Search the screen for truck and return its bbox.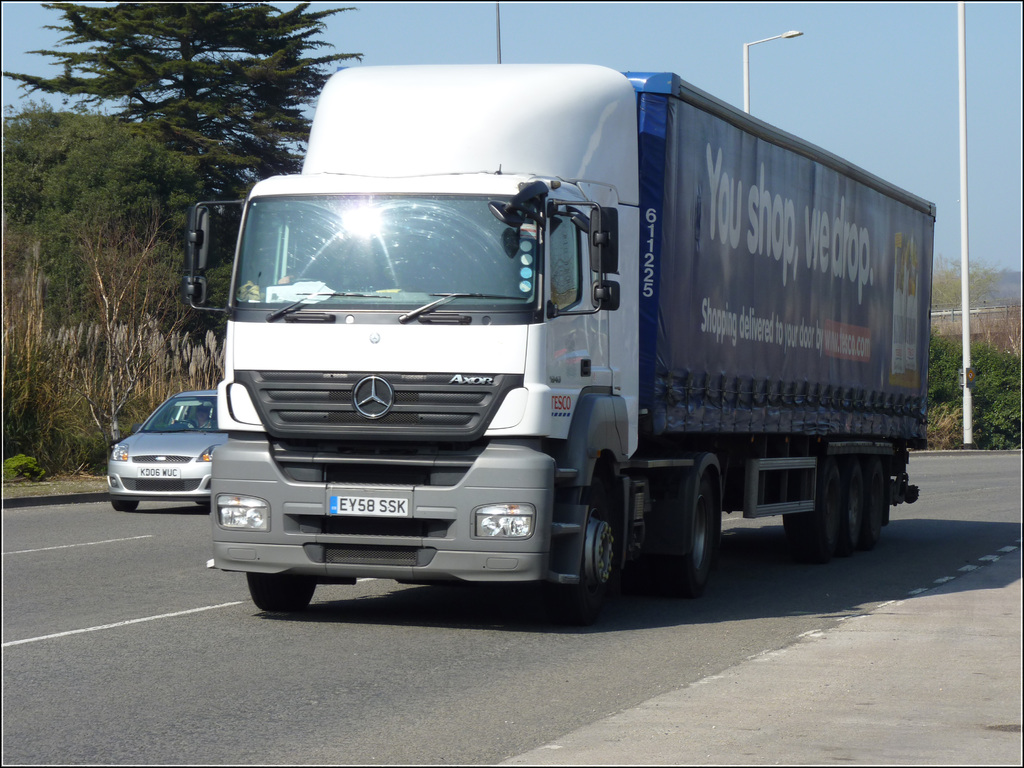
Found: left=135, top=70, right=923, bottom=630.
